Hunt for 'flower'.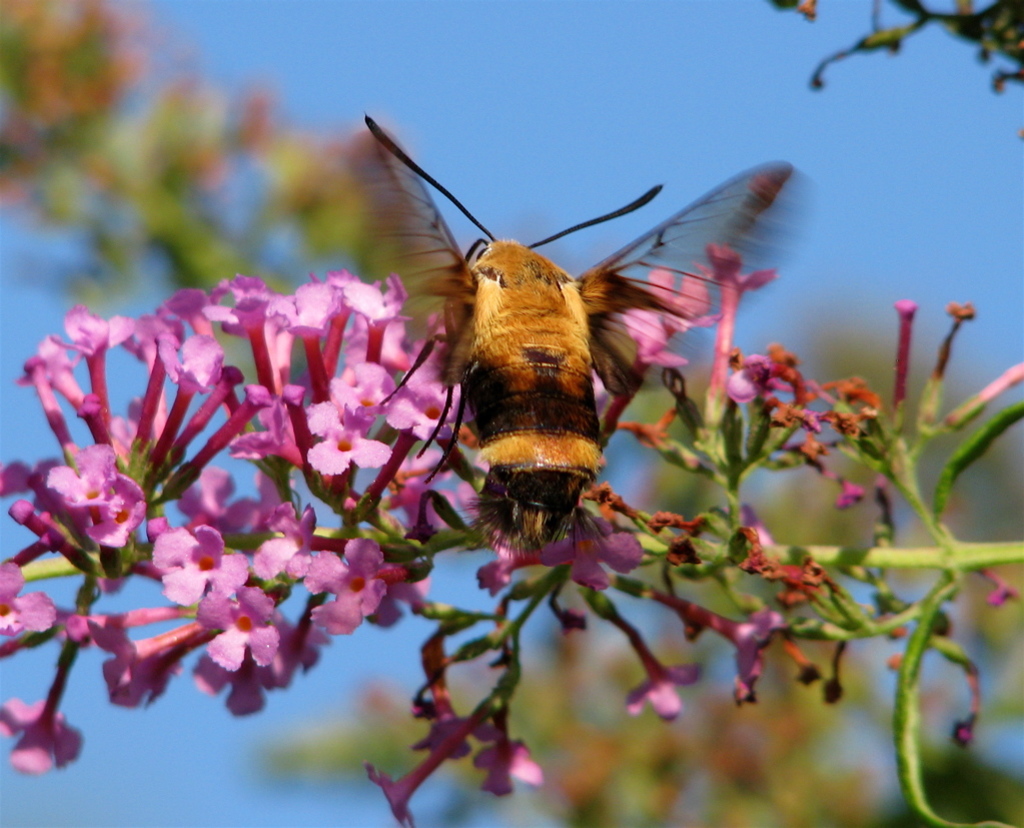
Hunted down at box=[473, 703, 549, 800].
